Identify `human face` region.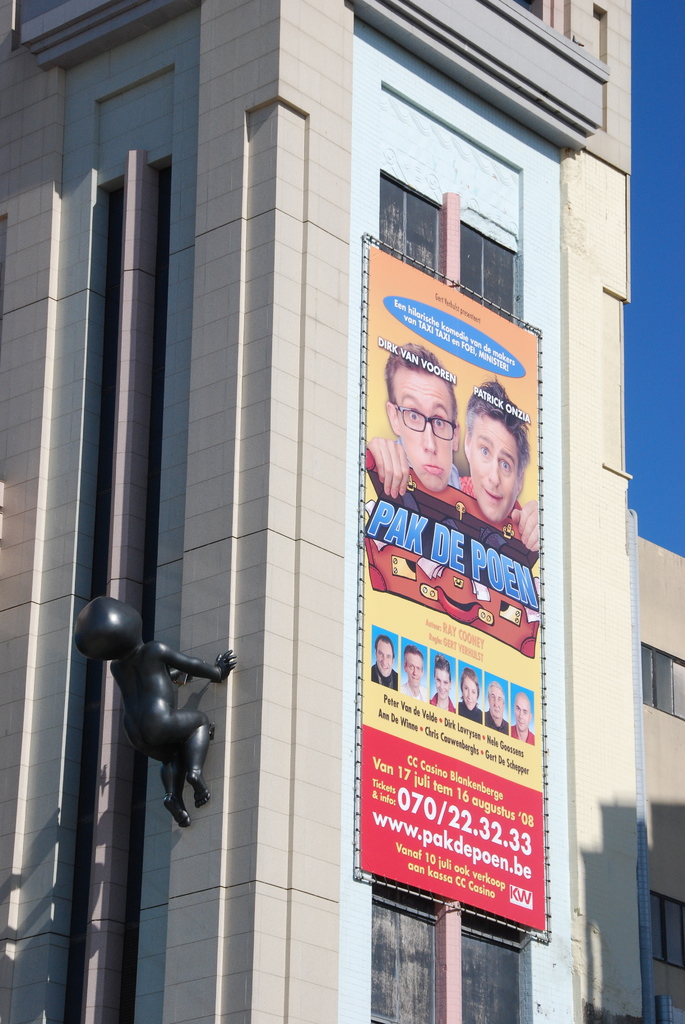
Region: left=376, top=636, right=397, bottom=676.
